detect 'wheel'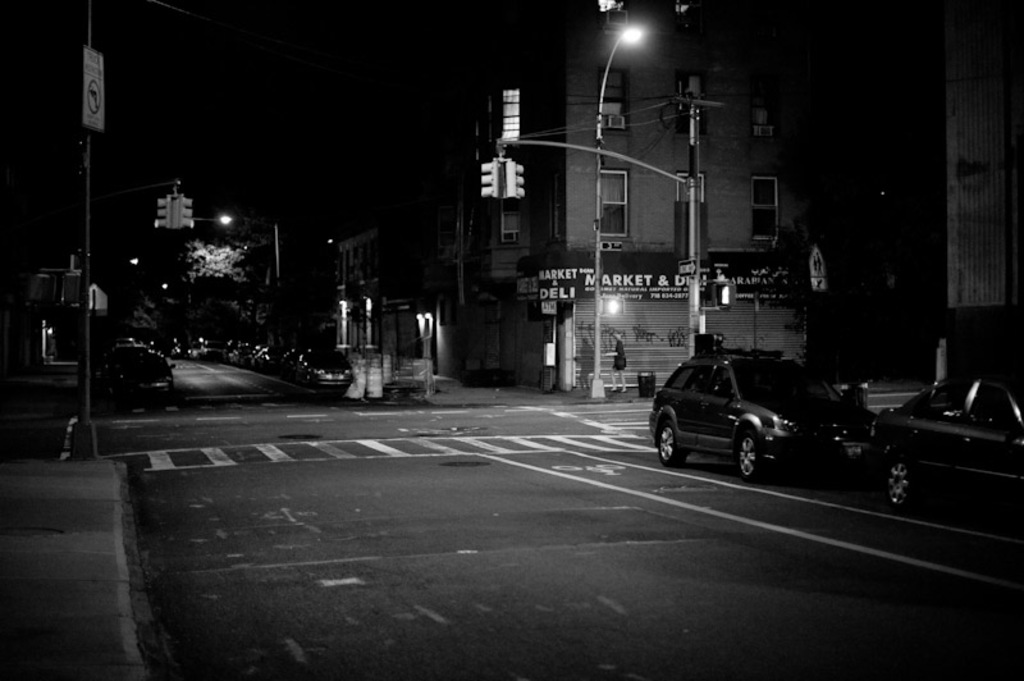
x1=726, y1=420, x2=800, y2=481
